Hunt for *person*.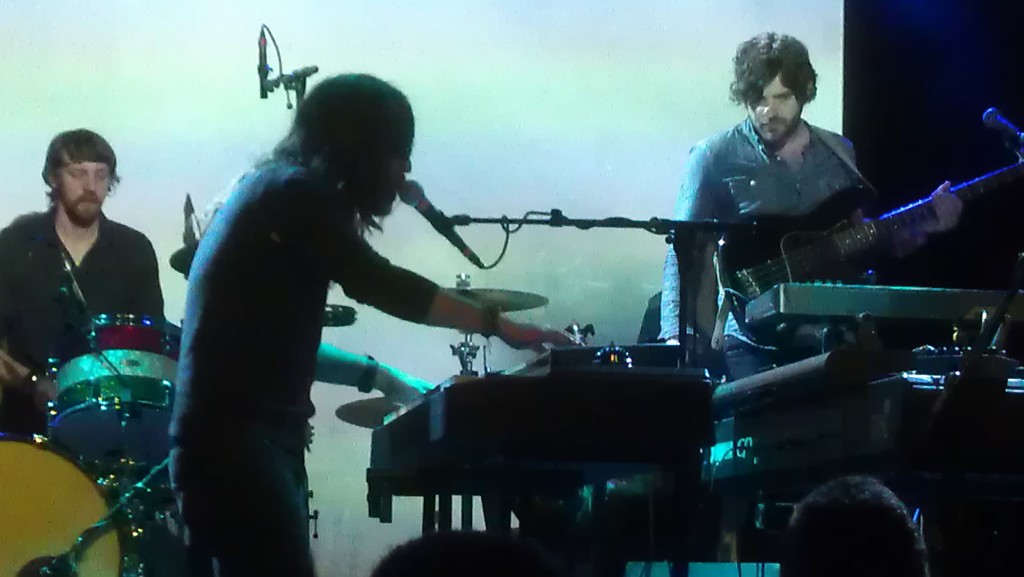
Hunted down at bbox=(651, 26, 971, 381).
